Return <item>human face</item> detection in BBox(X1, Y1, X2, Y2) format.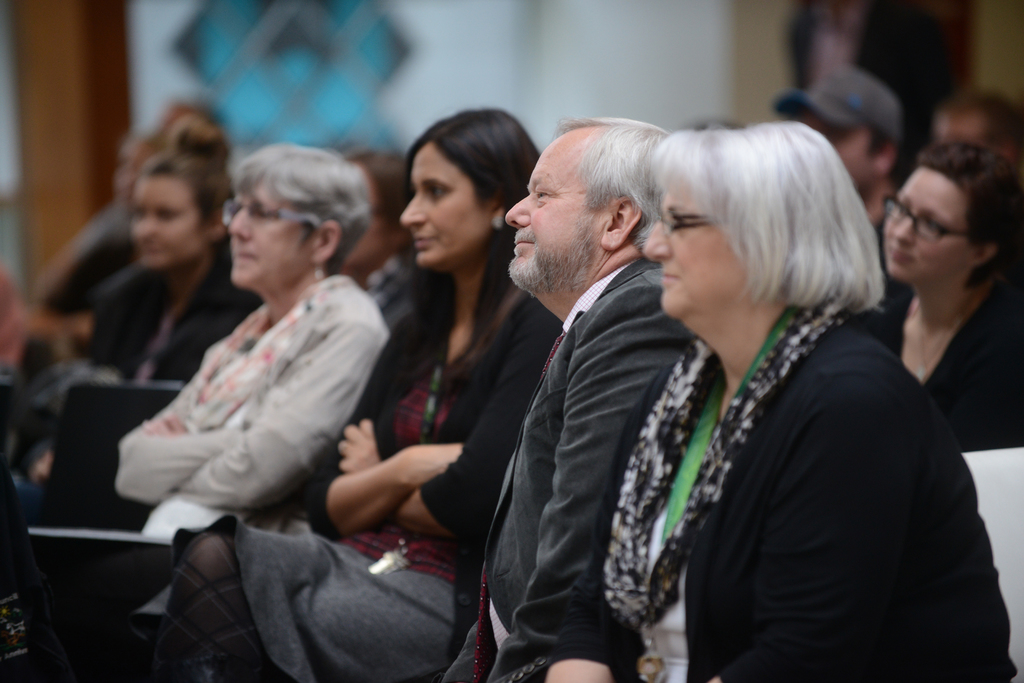
BBox(505, 148, 602, 291).
